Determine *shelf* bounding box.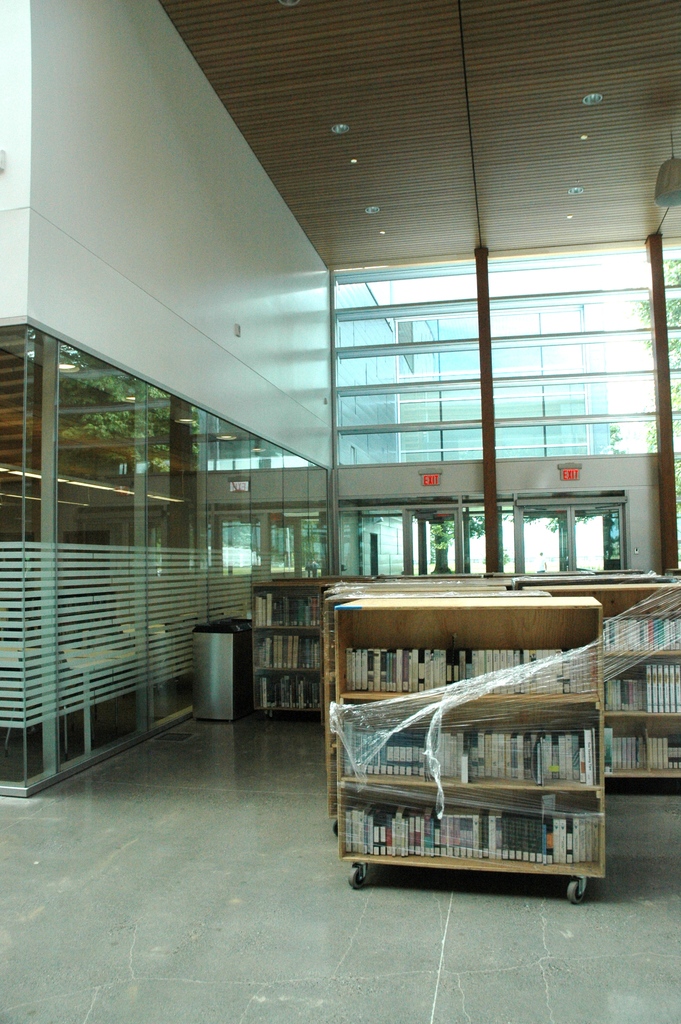
Determined: region(599, 710, 680, 780).
